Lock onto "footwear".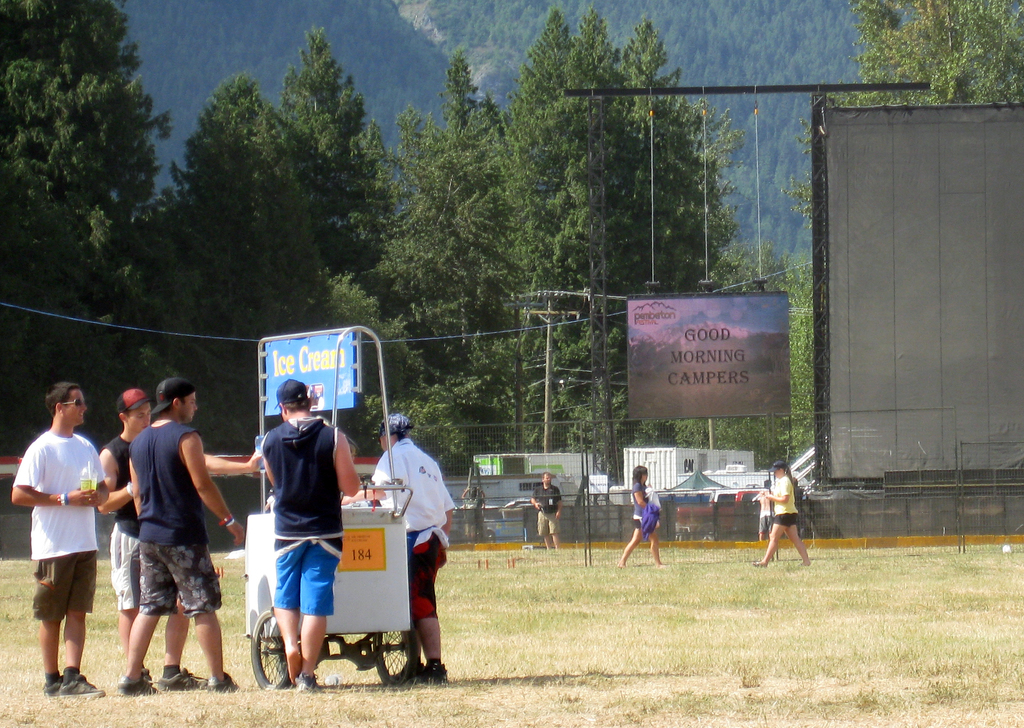
Locked: {"left": 295, "top": 670, "right": 317, "bottom": 692}.
